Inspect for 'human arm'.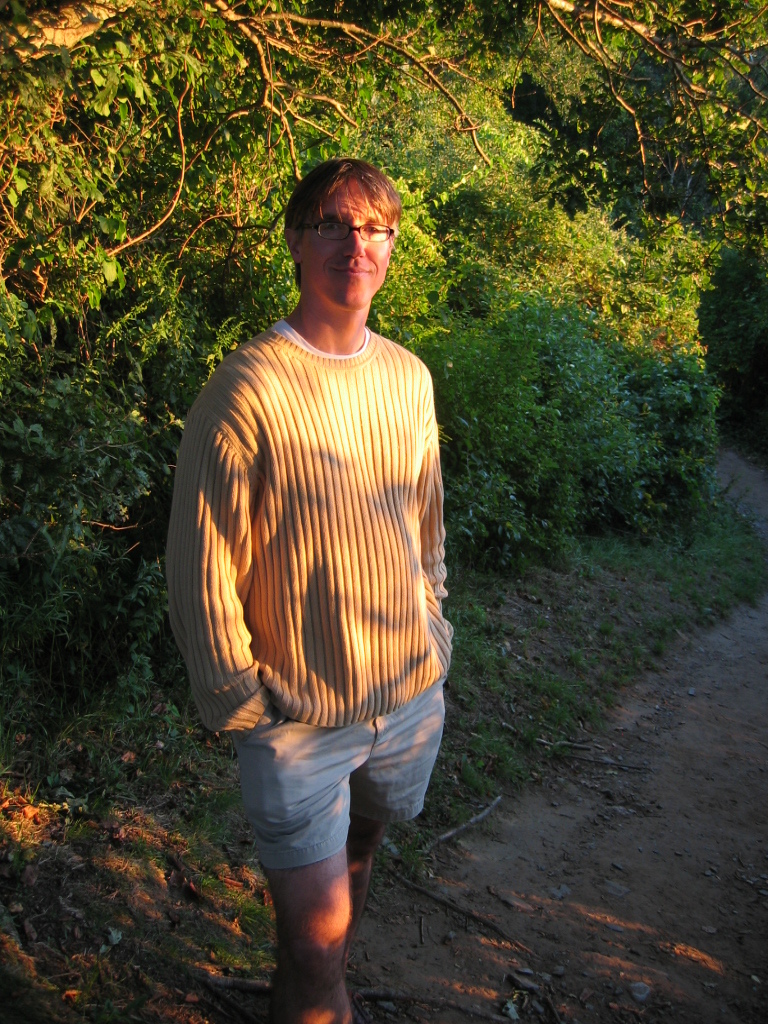
Inspection: 415:389:451:598.
